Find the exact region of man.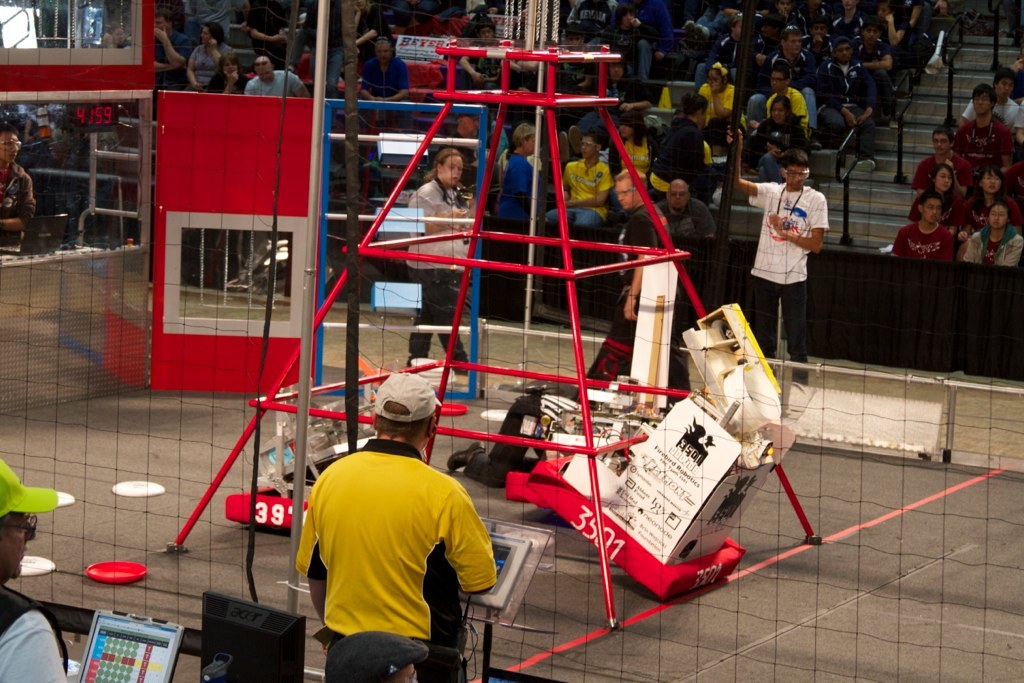
Exact region: <bbox>962, 70, 1023, 139</bbox>.
